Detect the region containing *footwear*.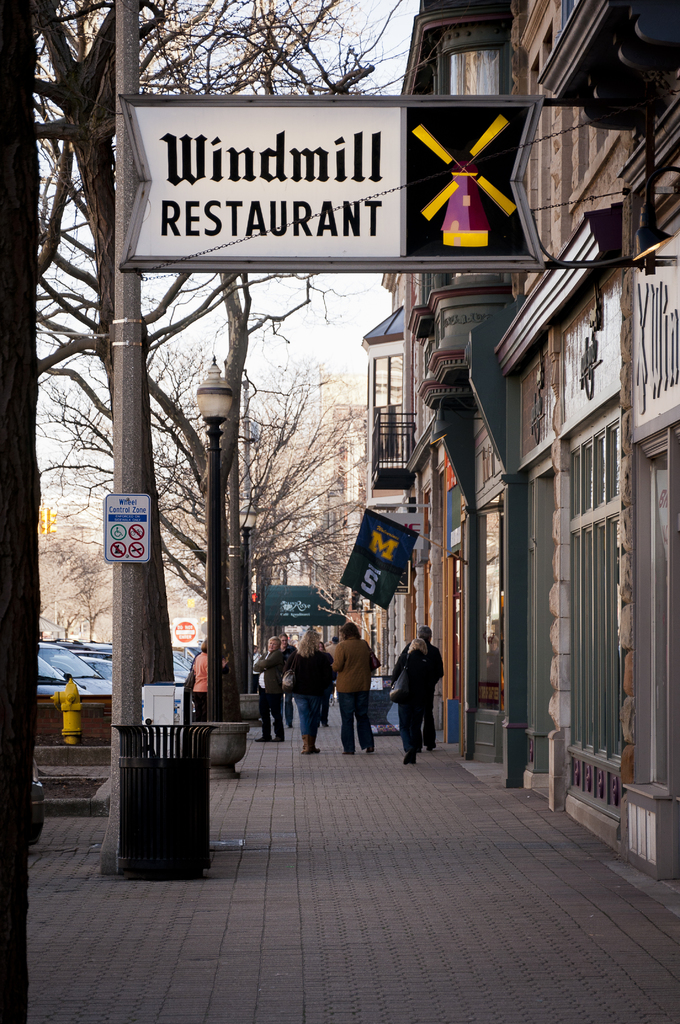
locate(403, 750, 410, 762).
